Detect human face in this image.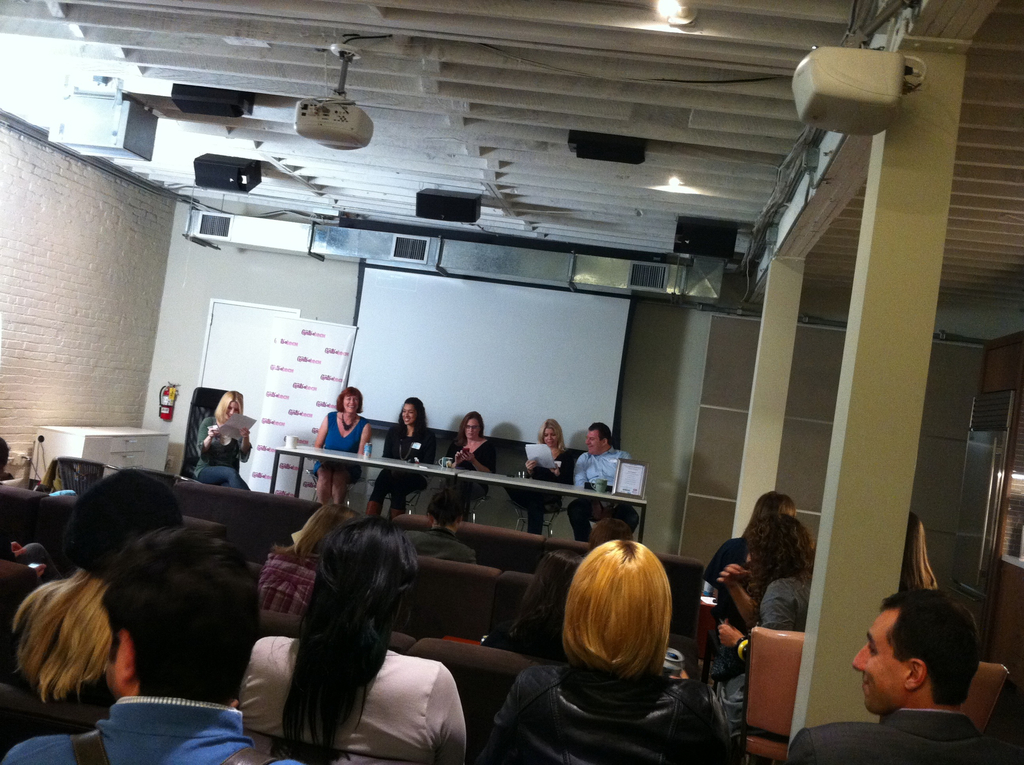
Detection: locate(229, 401, 241, 417).
